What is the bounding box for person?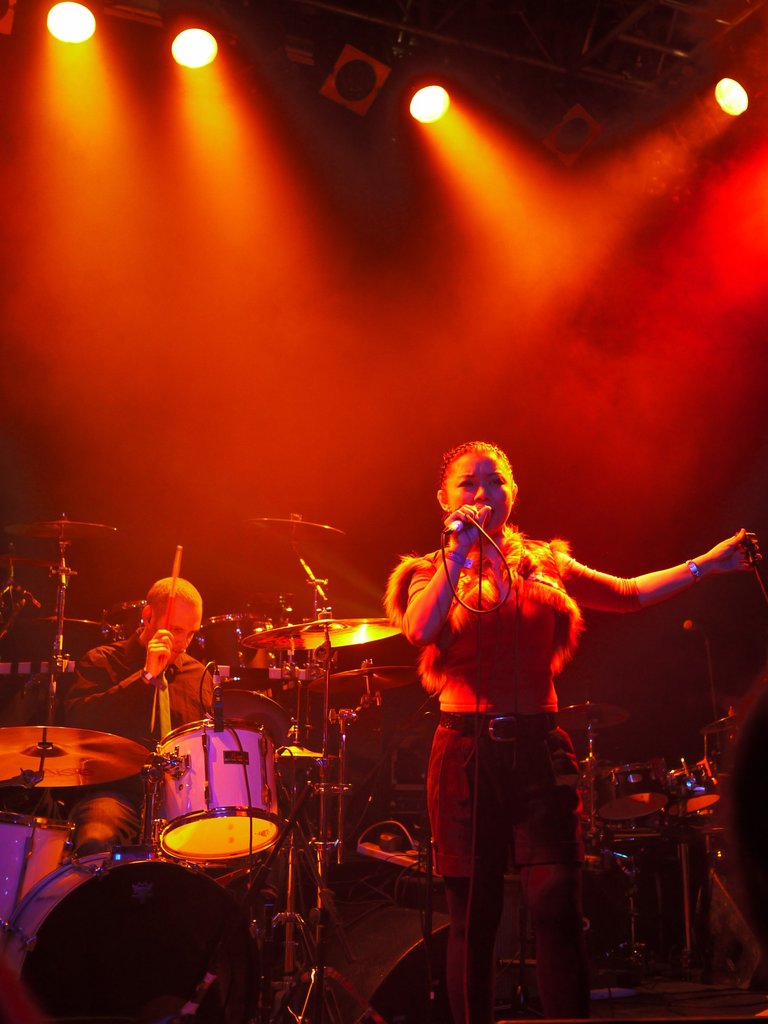
bbox=(380, 397, 680, 975).
